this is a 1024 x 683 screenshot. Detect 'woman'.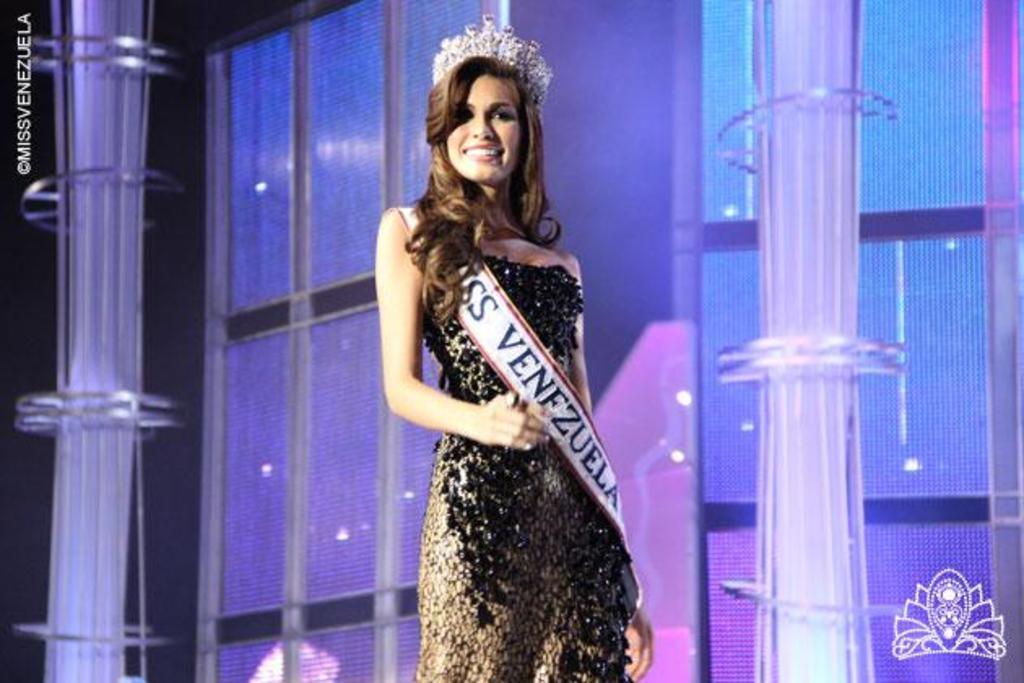
(left=361, top=37, right=652, bottom=673).
